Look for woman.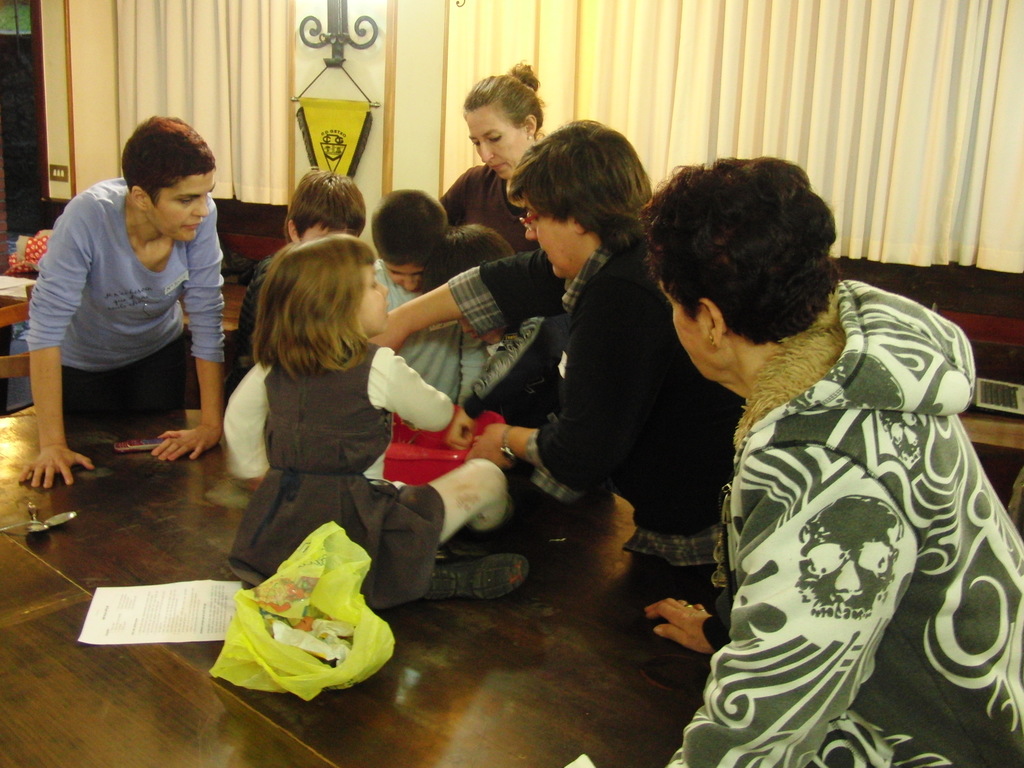
Found: (x1=630, y1=155, x2=1023, y2=767).
